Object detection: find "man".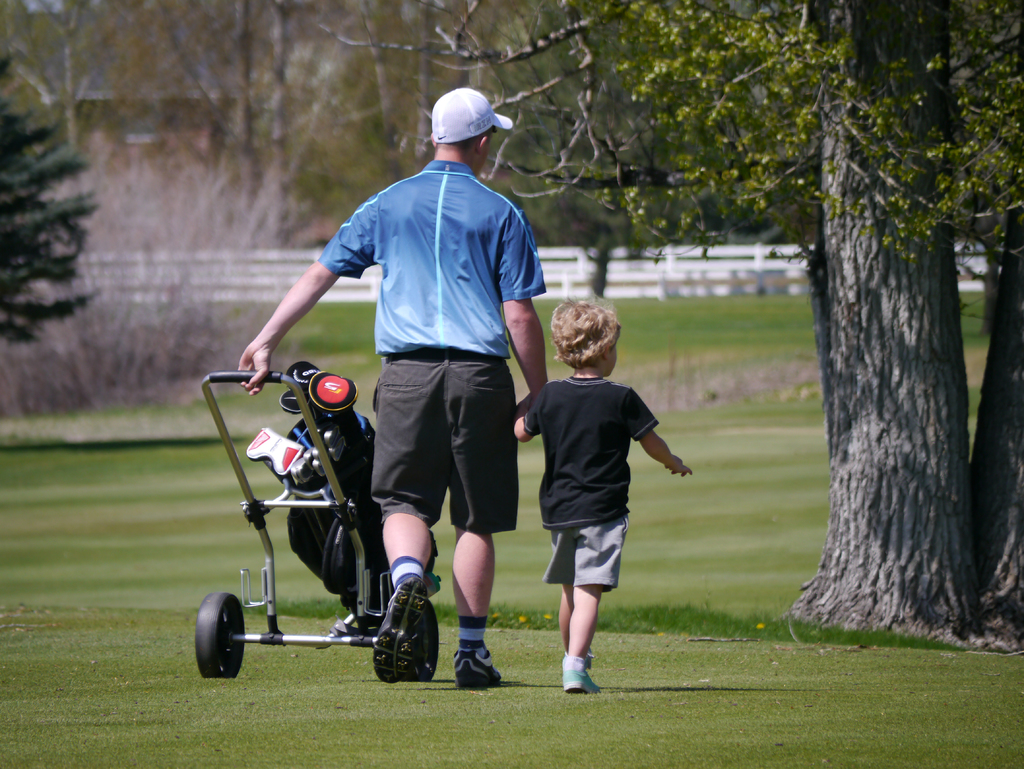
223/141/559/635.
